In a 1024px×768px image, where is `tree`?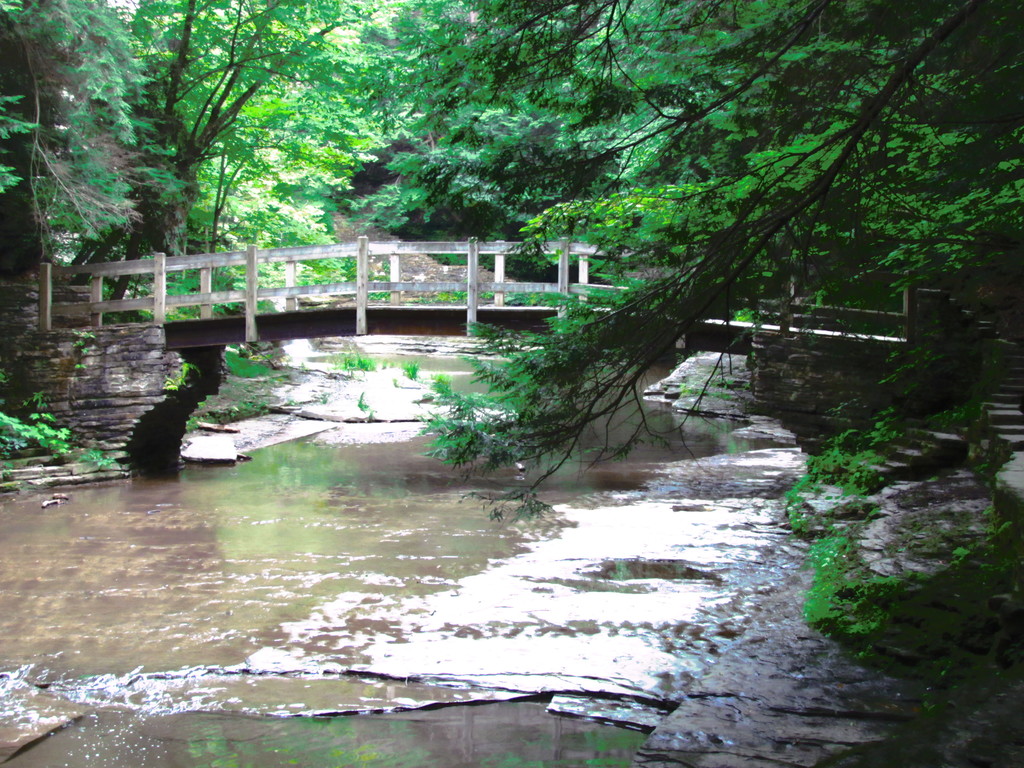
BBox(344, 0, 633, 254).
